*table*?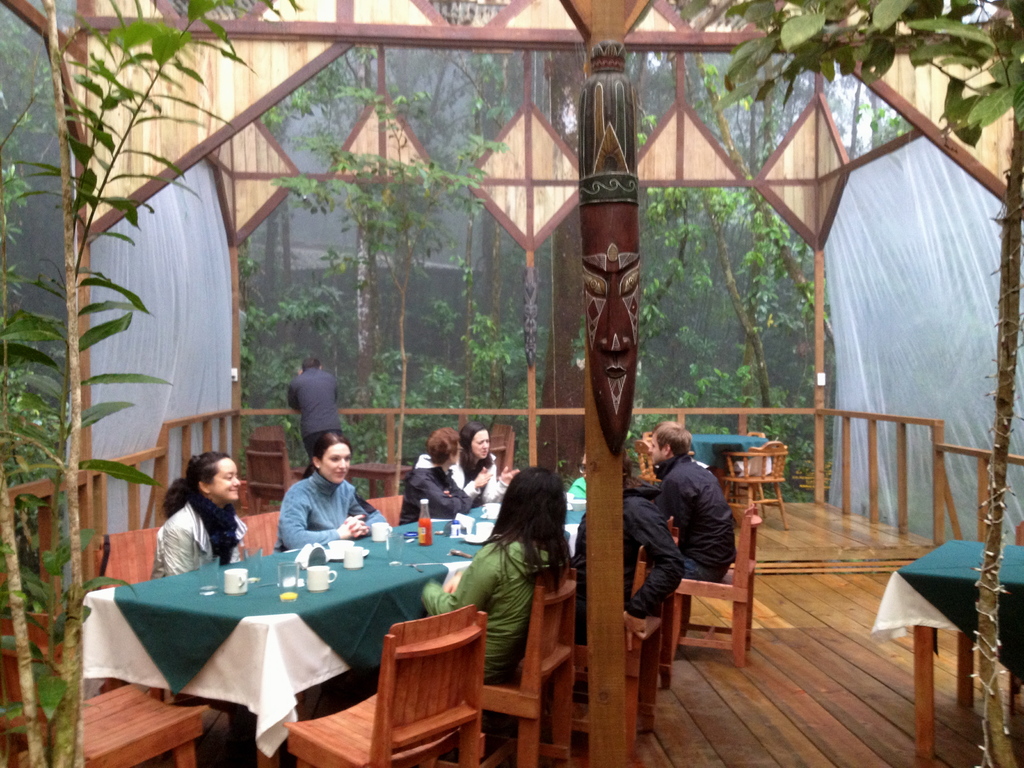
[x1=694, y1=434, x2=765, y2=479]
